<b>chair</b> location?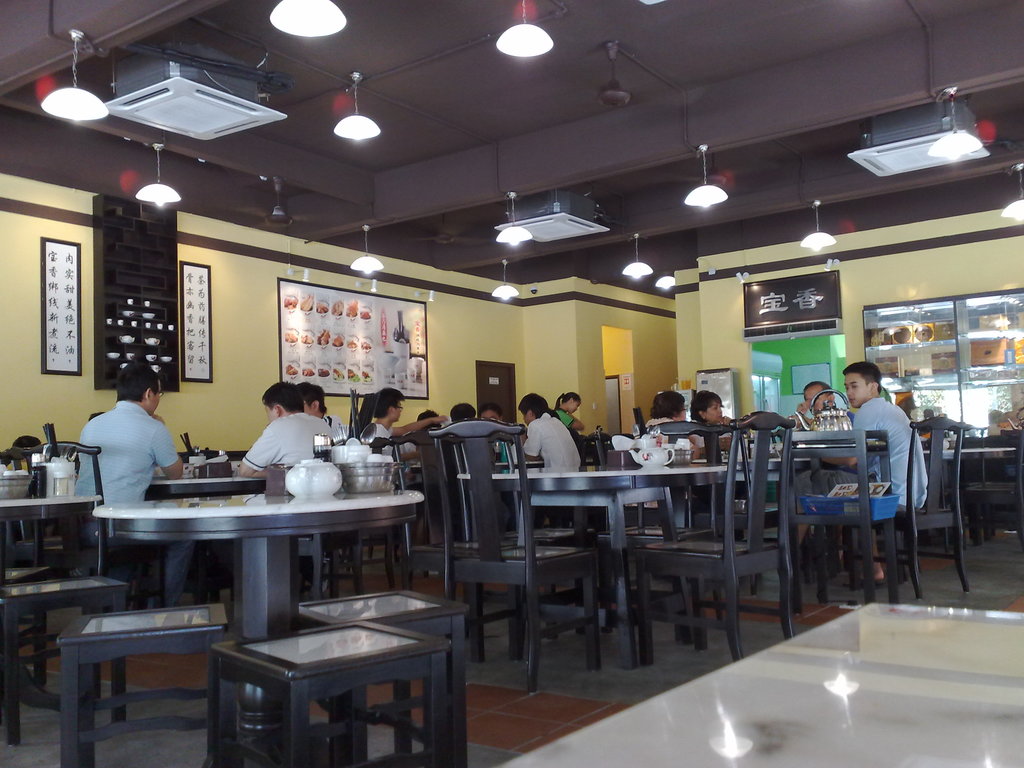
[367, 425, 457, 590]
